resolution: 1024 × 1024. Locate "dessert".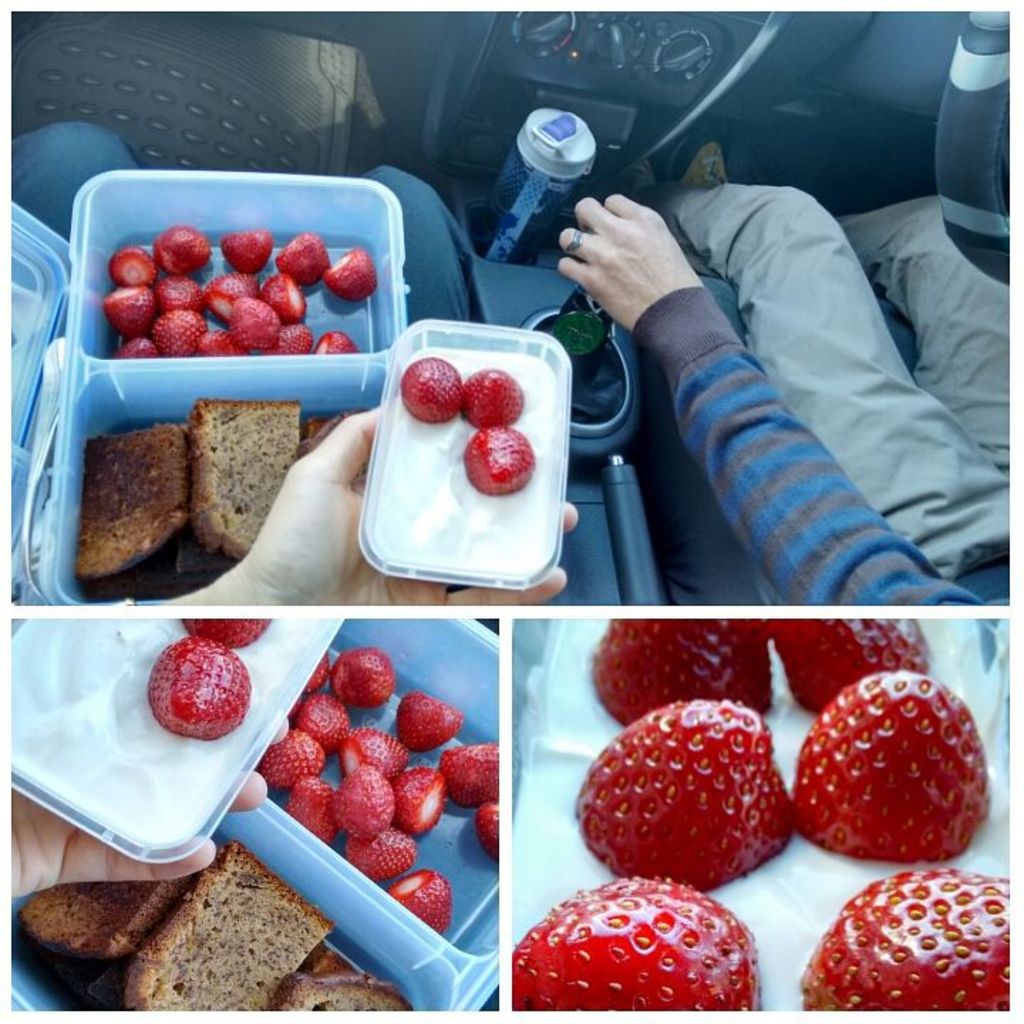
l=158, t=297, r=196, b=354.
